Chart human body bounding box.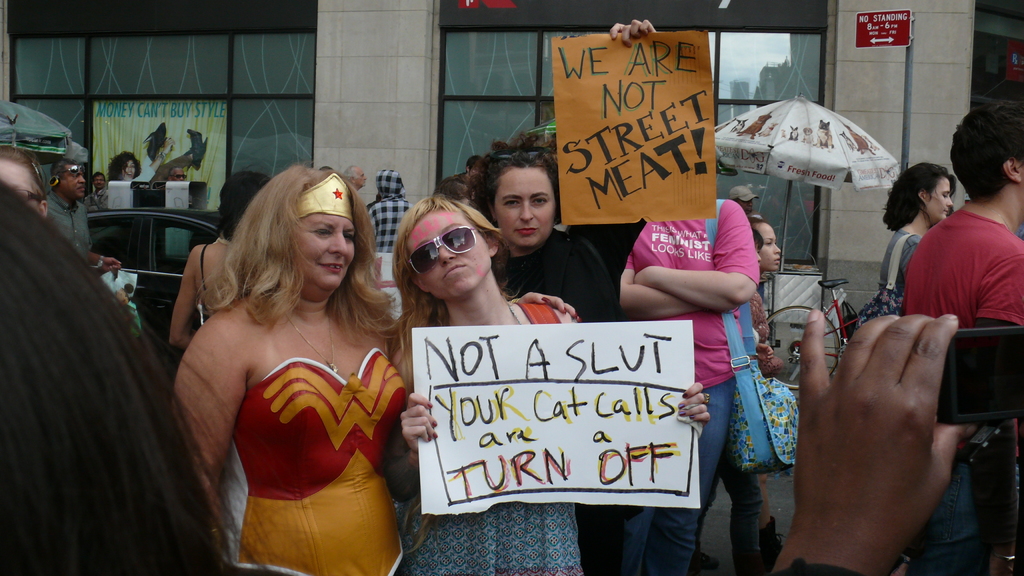
Charted: box=[388, 185, 707, 575].
